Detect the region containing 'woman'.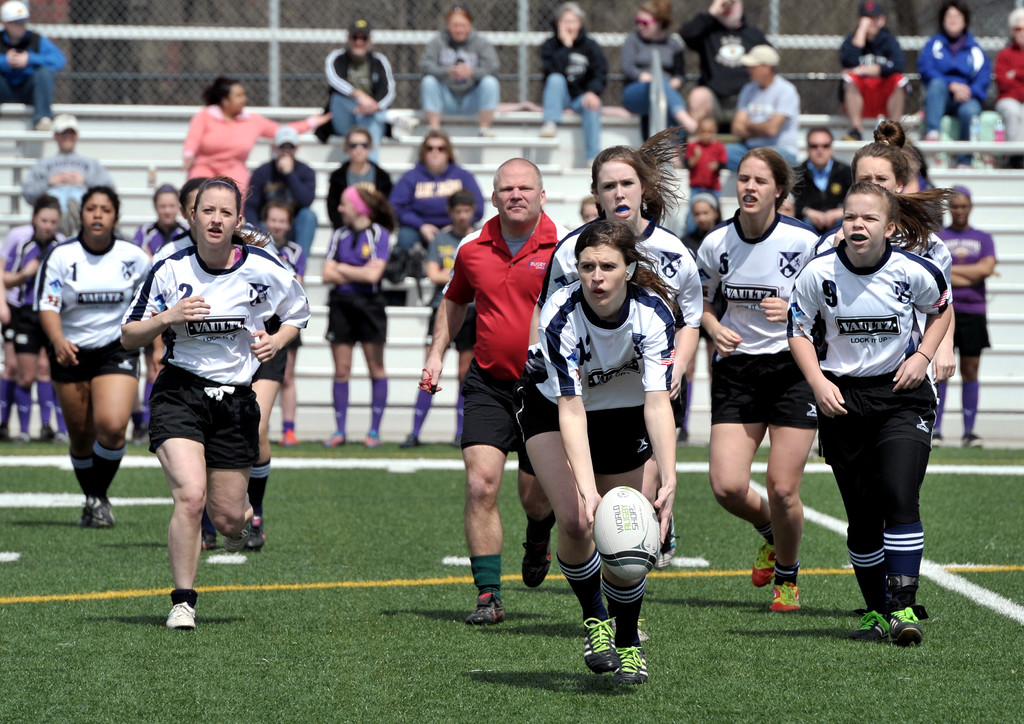
bbox(518, 130, 708, 406).
